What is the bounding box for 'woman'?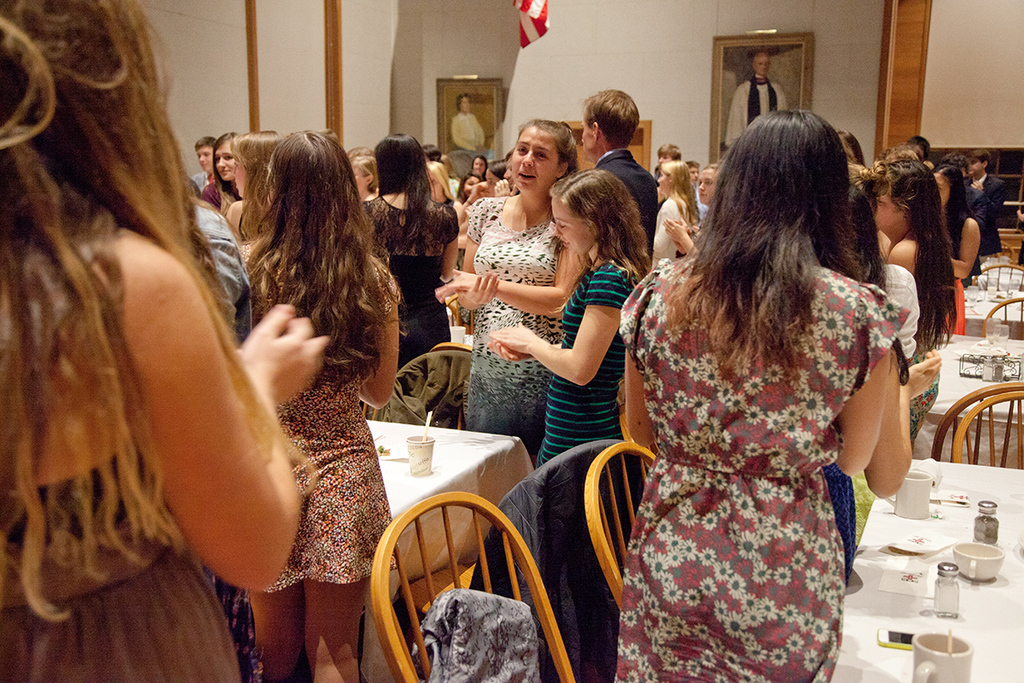
left=362, top=126, right=453, bottom=420.
